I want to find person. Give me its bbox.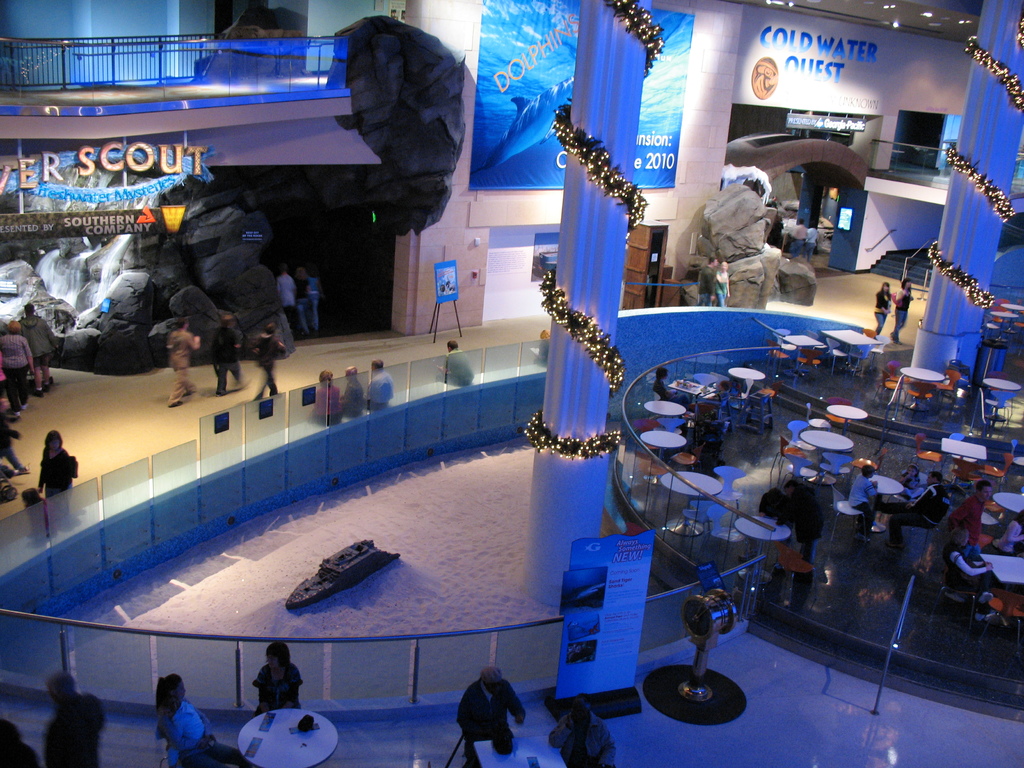
367,362,399,410.
